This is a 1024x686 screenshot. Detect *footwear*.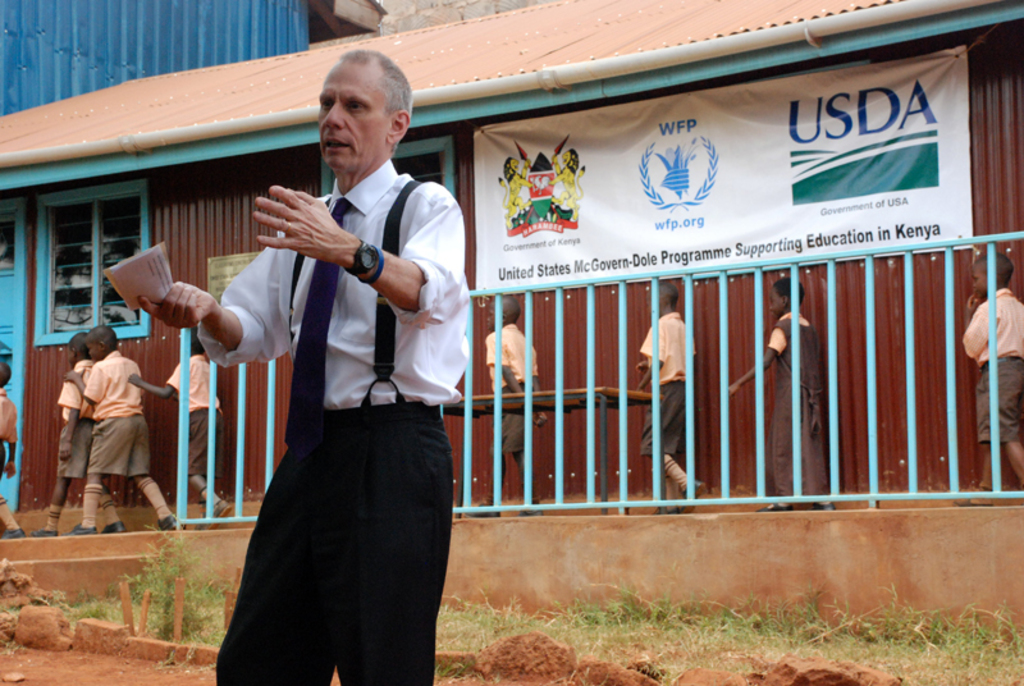
{"x1": 520, "y1": 499, "x2": 566, "y2": 514}.
